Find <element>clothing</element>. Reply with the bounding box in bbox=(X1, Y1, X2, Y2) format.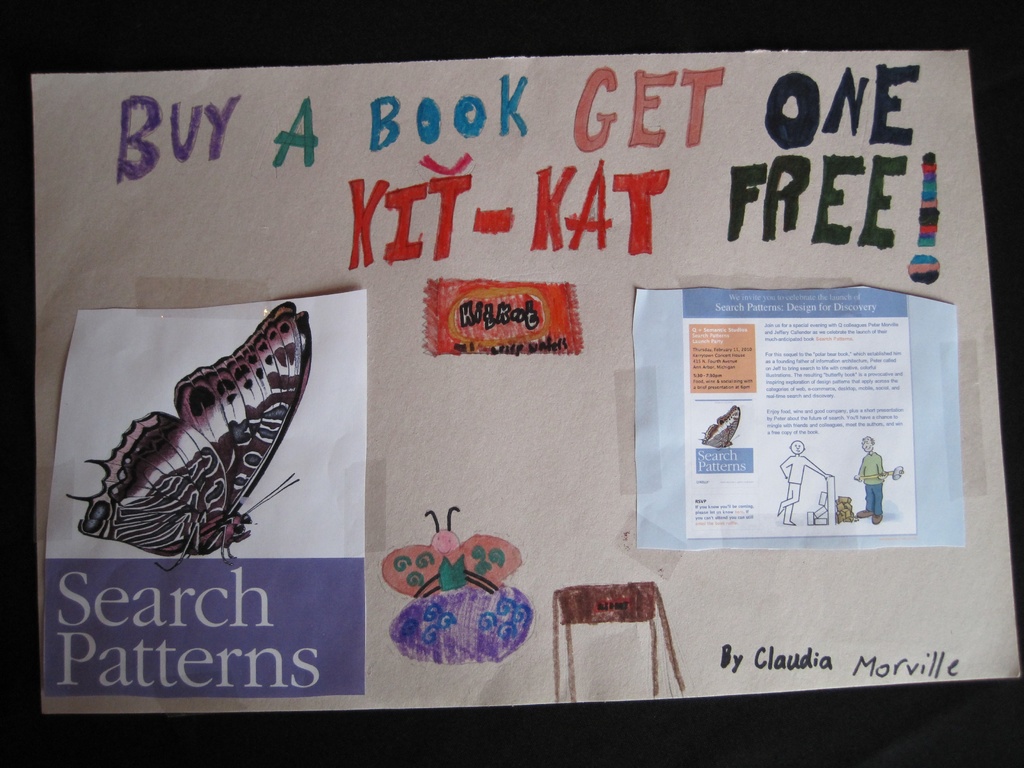
bbox=(855, 449, 883, 516).
